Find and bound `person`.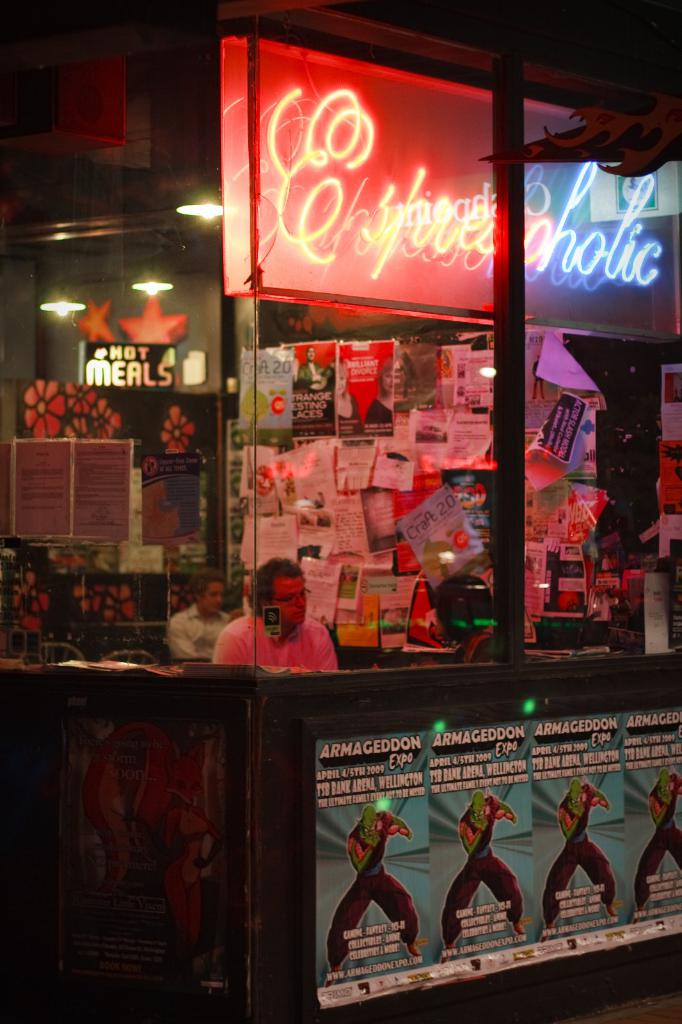
Bound: rect(212, 562, 344, 669).
